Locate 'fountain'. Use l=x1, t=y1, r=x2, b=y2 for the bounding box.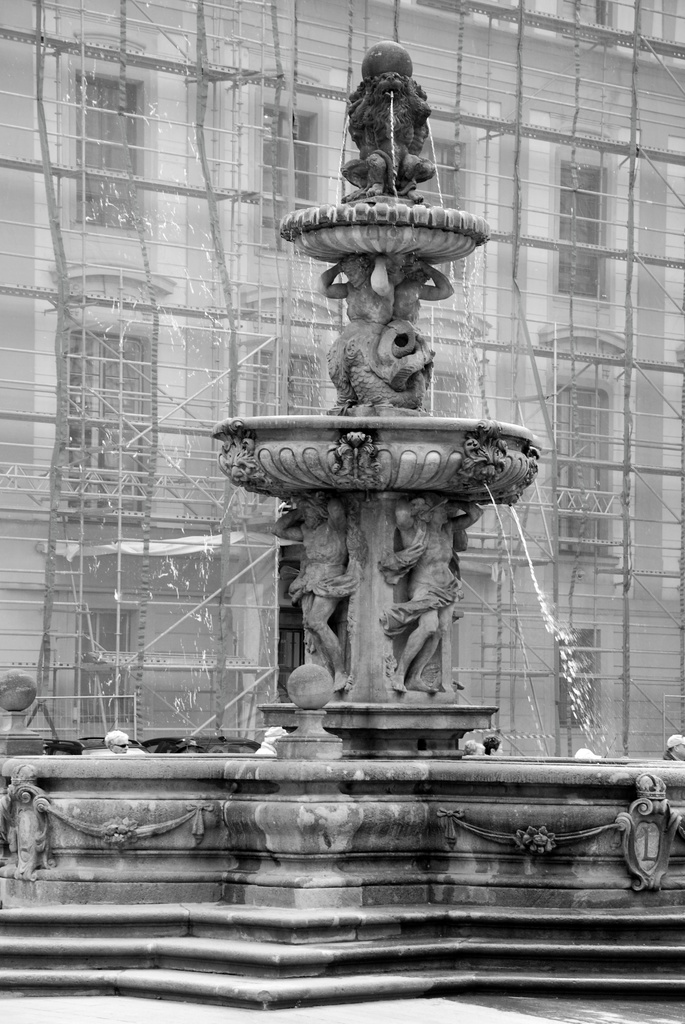
l=128, t=40, r=597, b=887.
